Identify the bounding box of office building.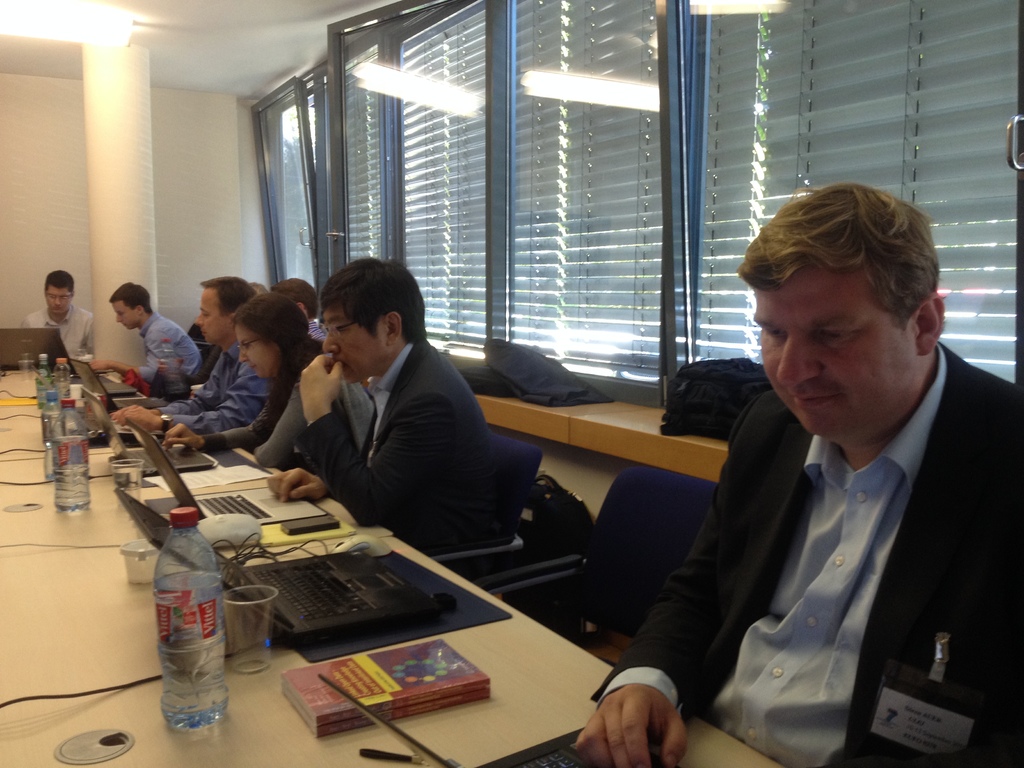
box=[66, 29, 1023, 764].
